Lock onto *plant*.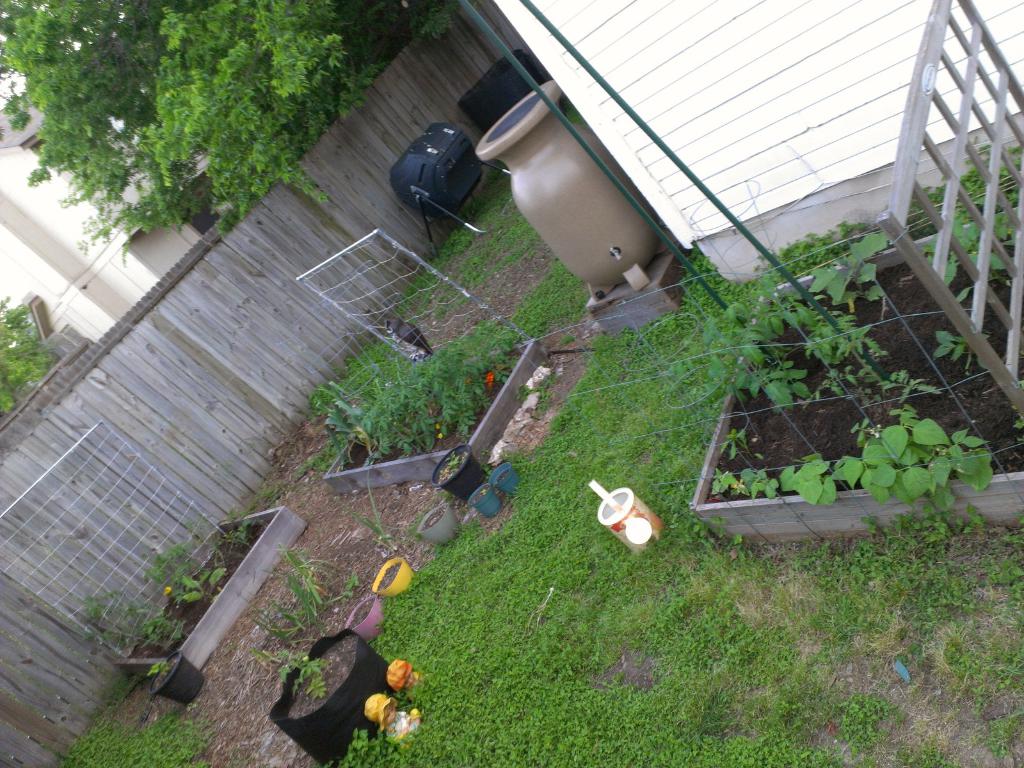
Locked: pyautogui.locateOnScreen(81, 588, 144, 654).
